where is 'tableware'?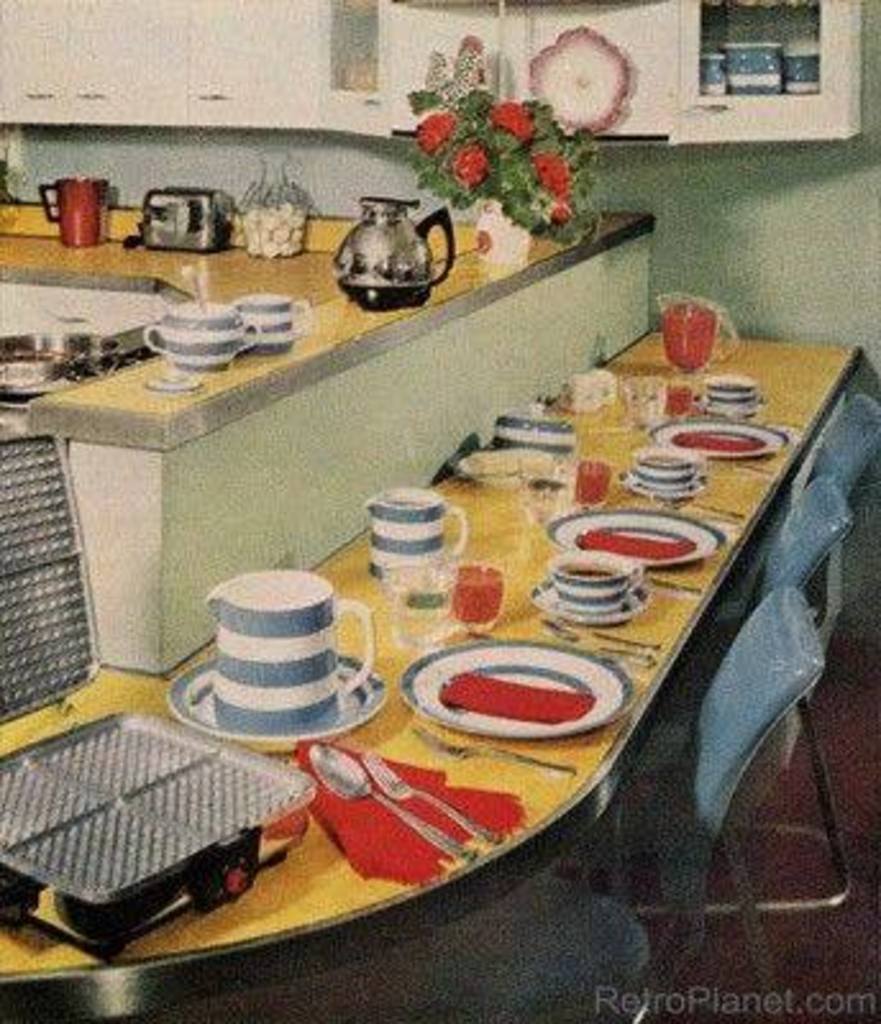
530, 512, 720, 563.
